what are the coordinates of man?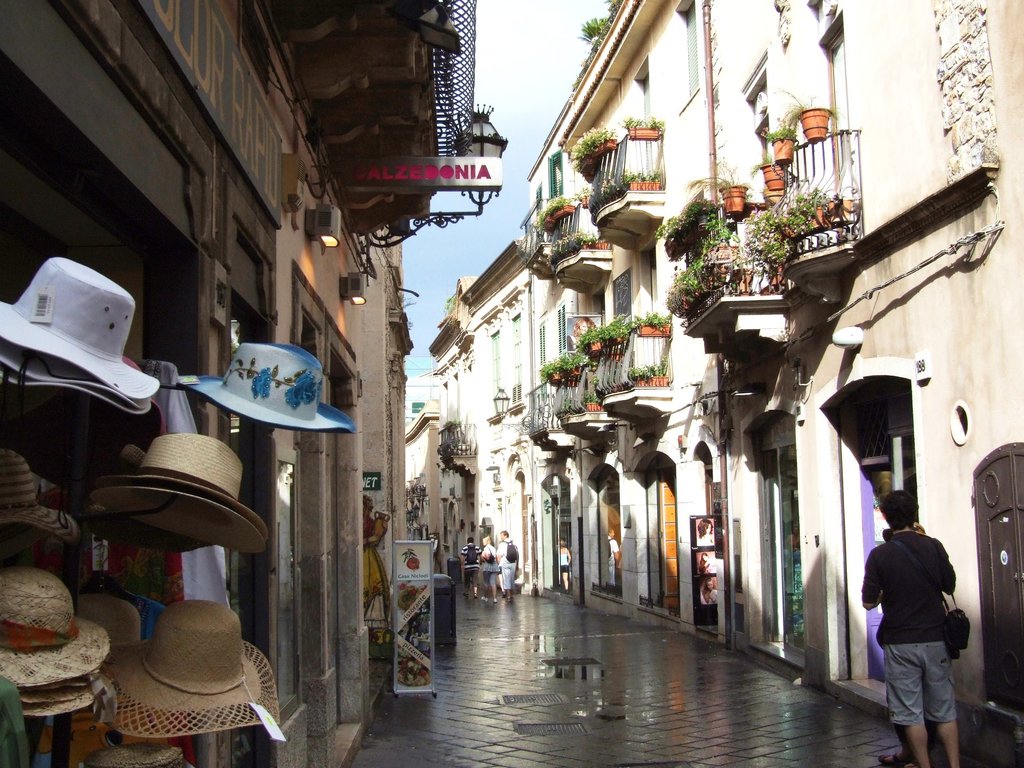
locate(868, 502, 977, 756).
